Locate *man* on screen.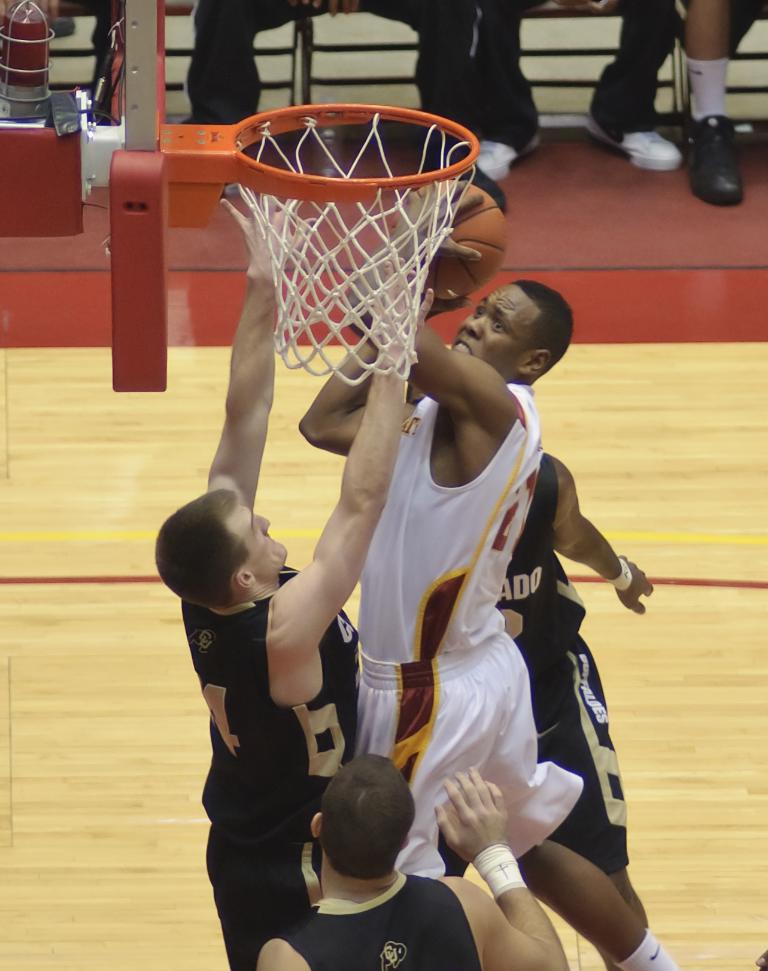
On screen at <box>471,0,713,184</box>.
